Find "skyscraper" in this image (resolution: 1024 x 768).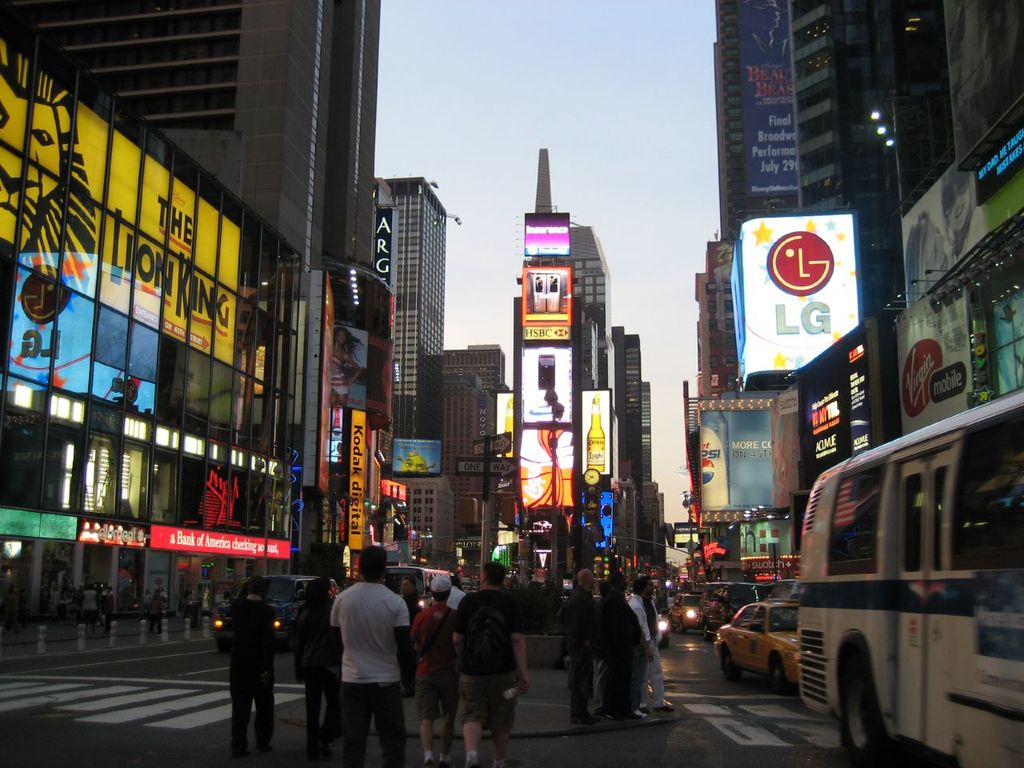
x1=375 y1=174 x2=451 y2=478.
